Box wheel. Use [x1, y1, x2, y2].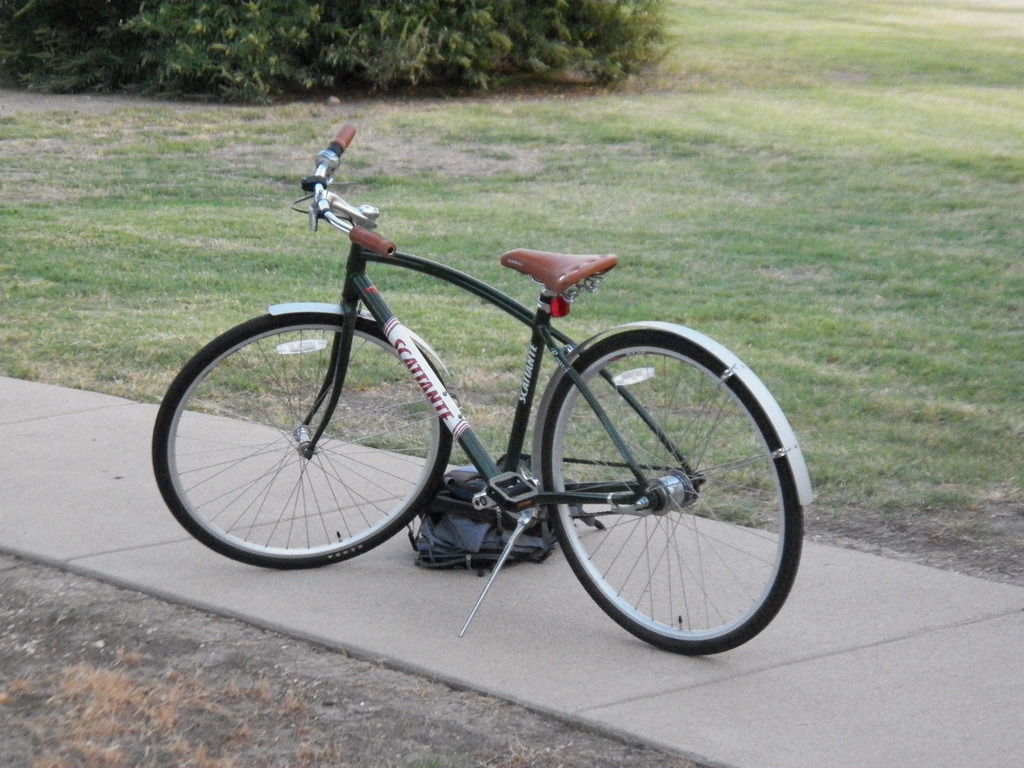
[147, 312, 455, 576].
